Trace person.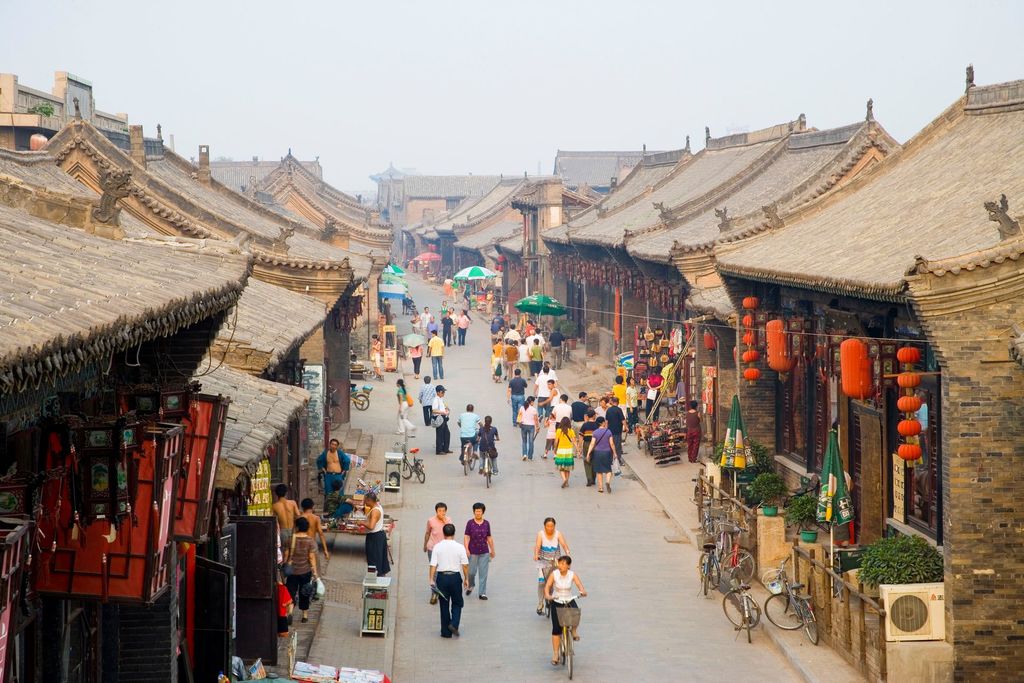
Traced to x1=428 y1=518 x2=472 y2=630.
